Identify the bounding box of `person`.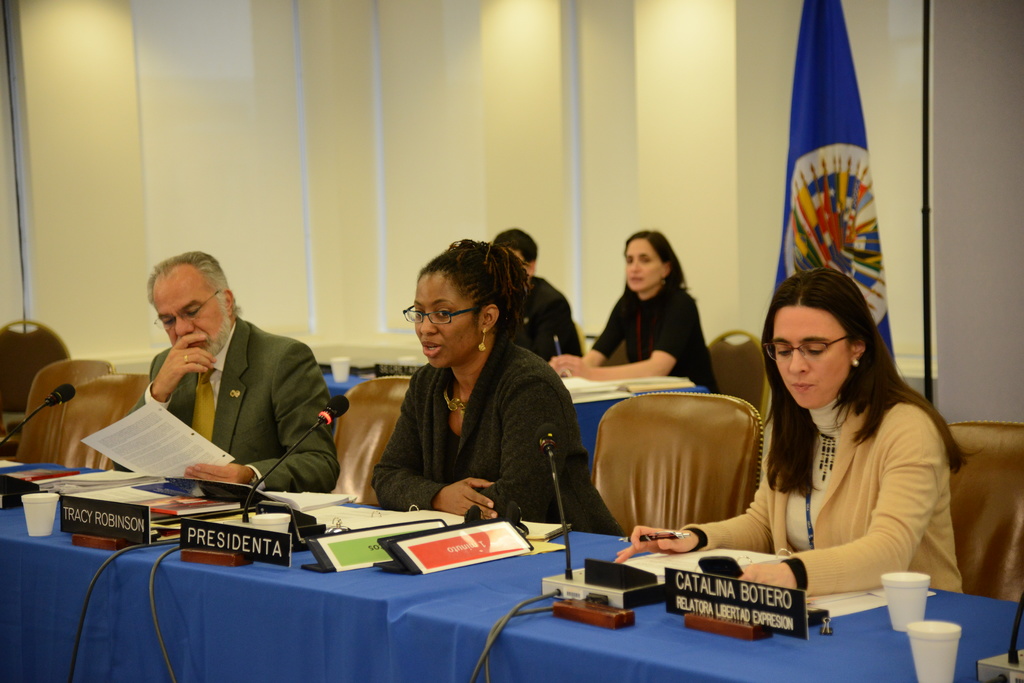
pyautogui.locateOnScreen(550, 230, 724, 398).
